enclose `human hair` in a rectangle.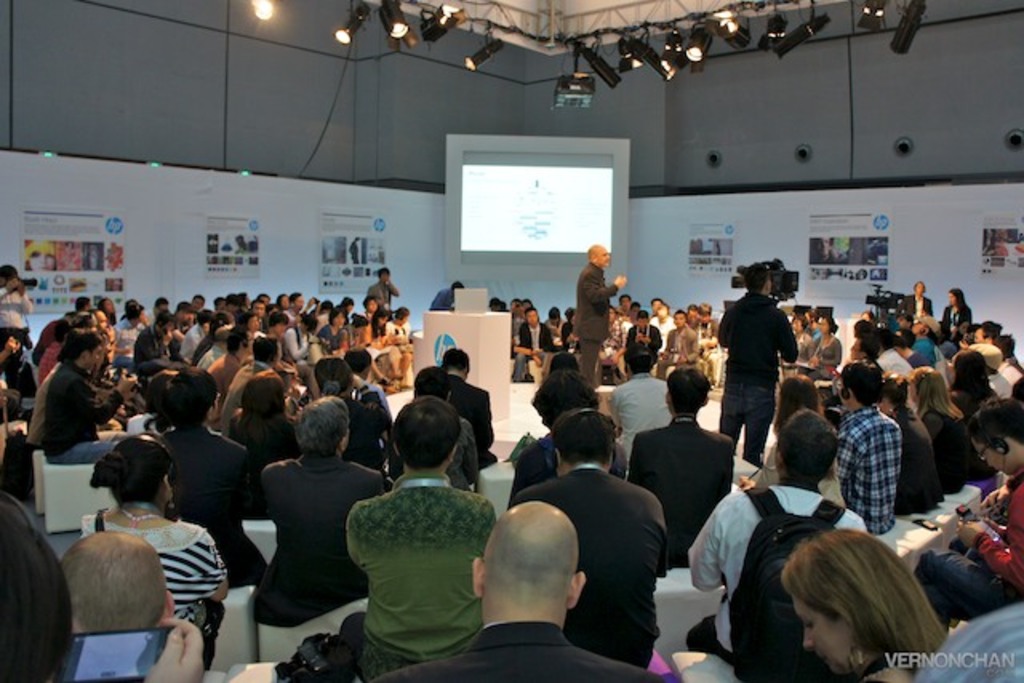
(x1=949, y1=345, x2=992, y2=403).
